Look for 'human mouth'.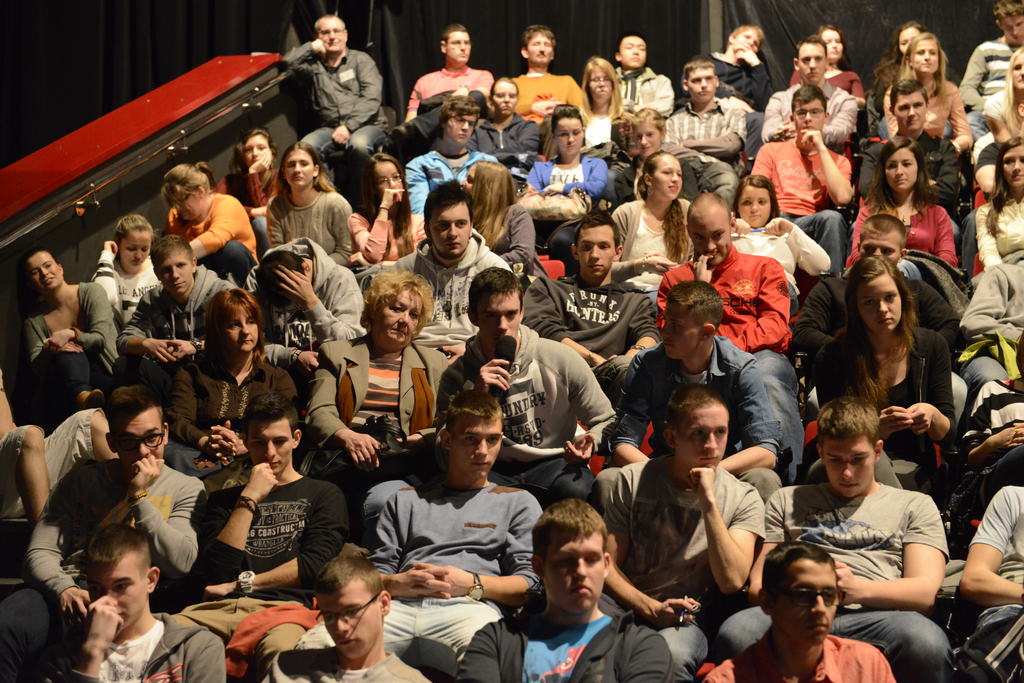
Found: select_region(339, 638, 361, 648).
